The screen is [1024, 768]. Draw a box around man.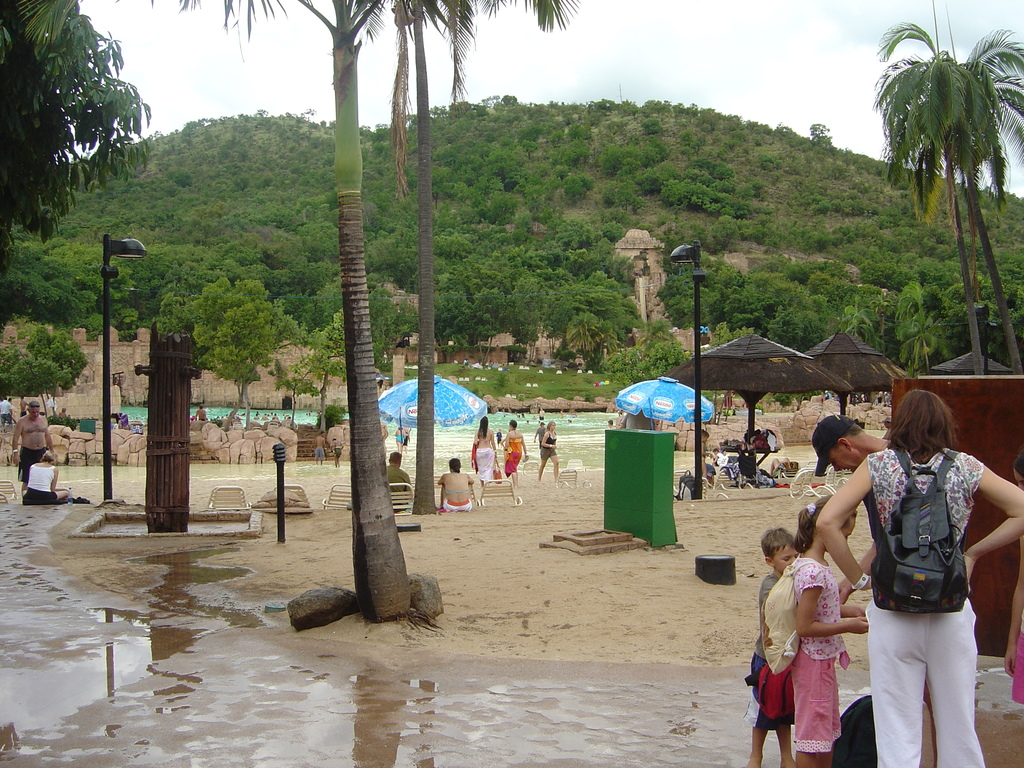
381, 447, 413, 511.
